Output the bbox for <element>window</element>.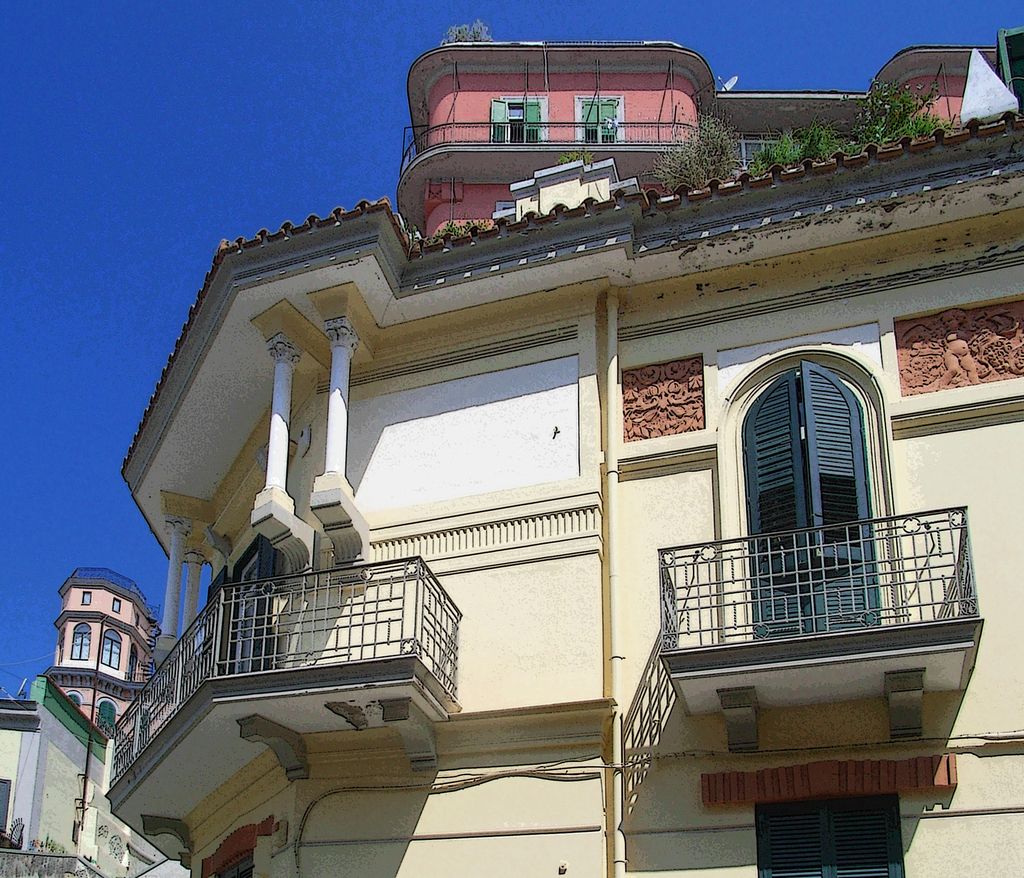
93:702:112:740.
